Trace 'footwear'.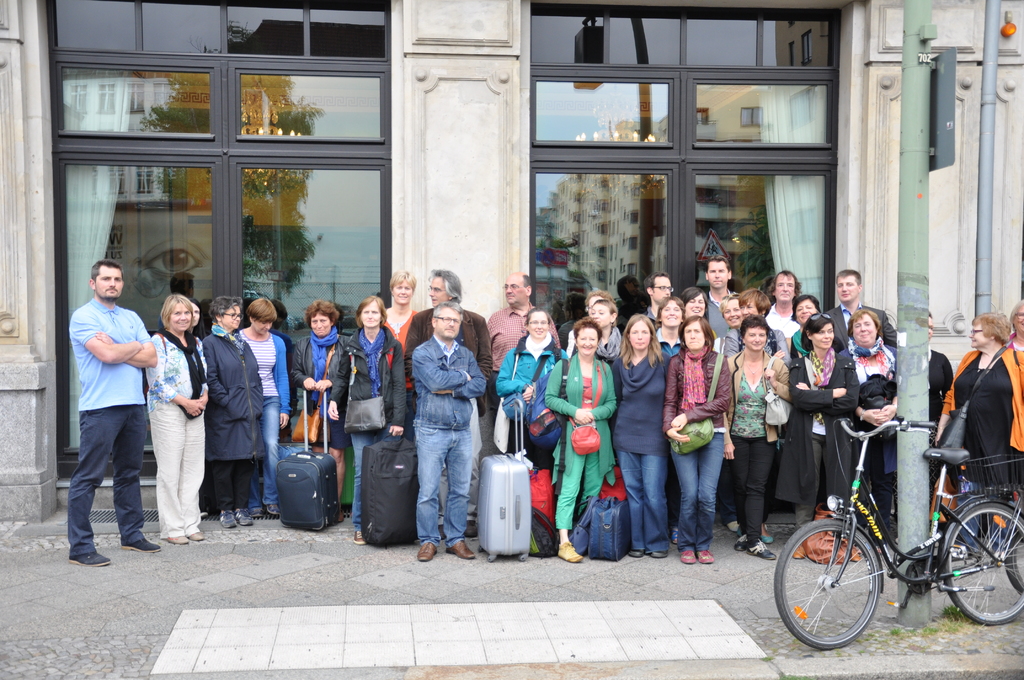
Traced to box=[163, 529, 203, 546].
